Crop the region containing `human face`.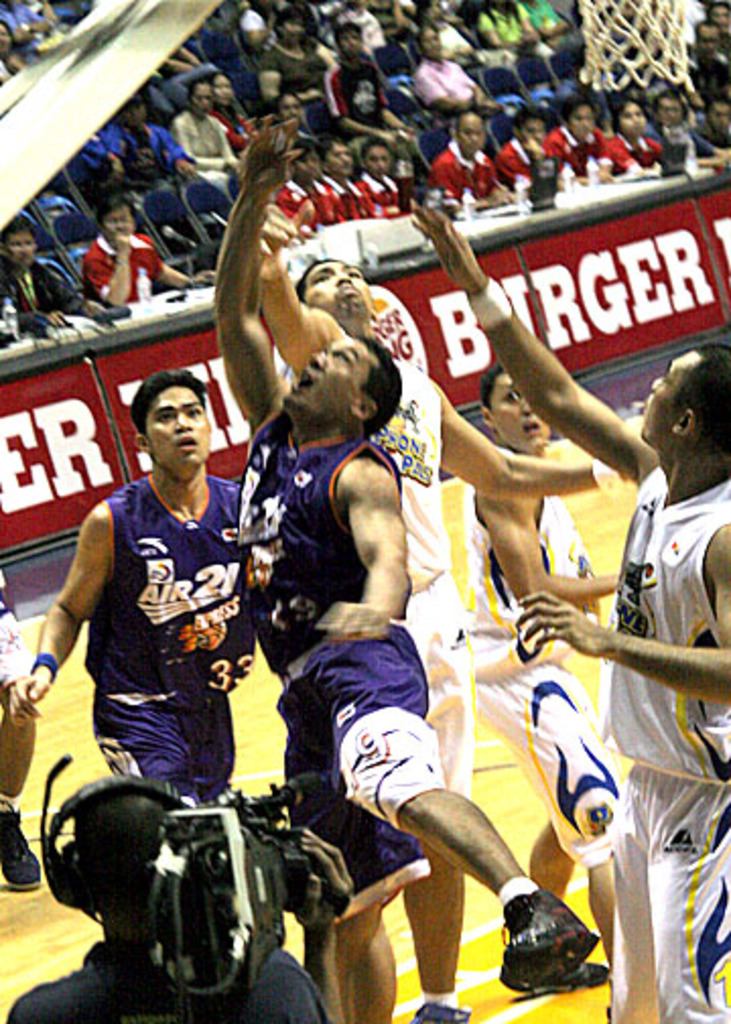
Crop region: 366:146:392:175.
